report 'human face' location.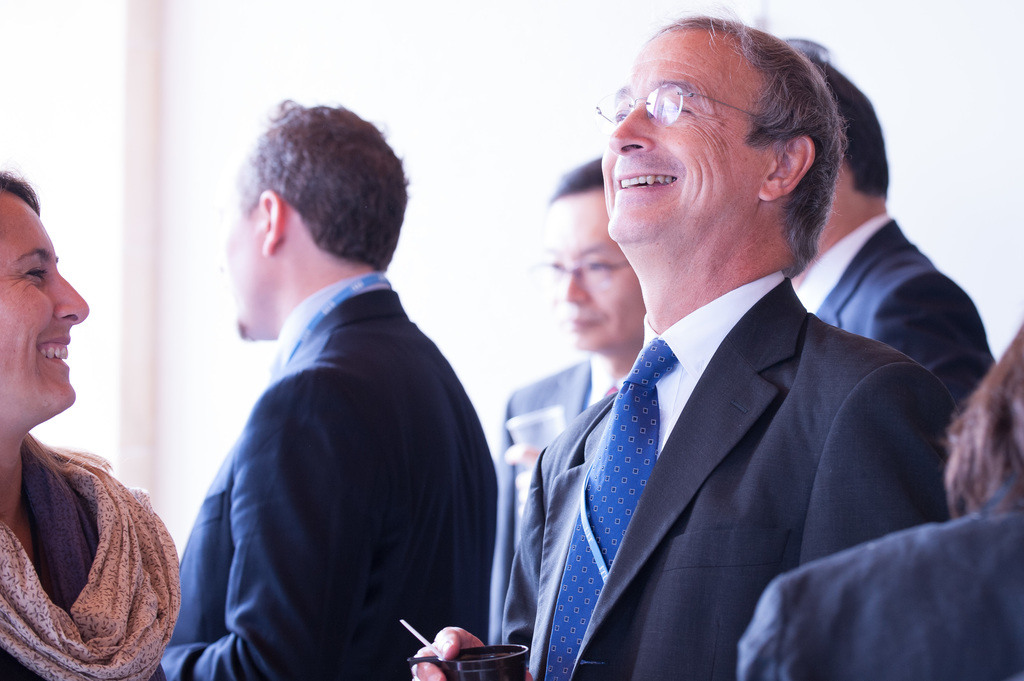
Report: Rect(211, 184, 276, 340).
